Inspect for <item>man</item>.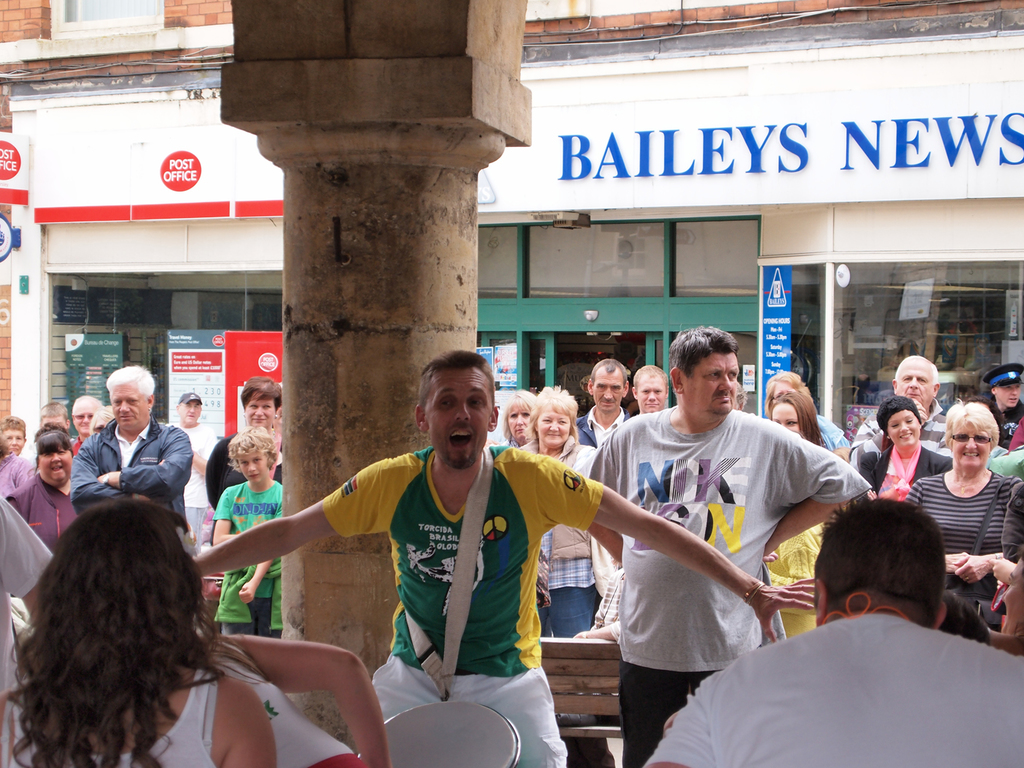
Inspection: box(6, 421, 77, 560).
